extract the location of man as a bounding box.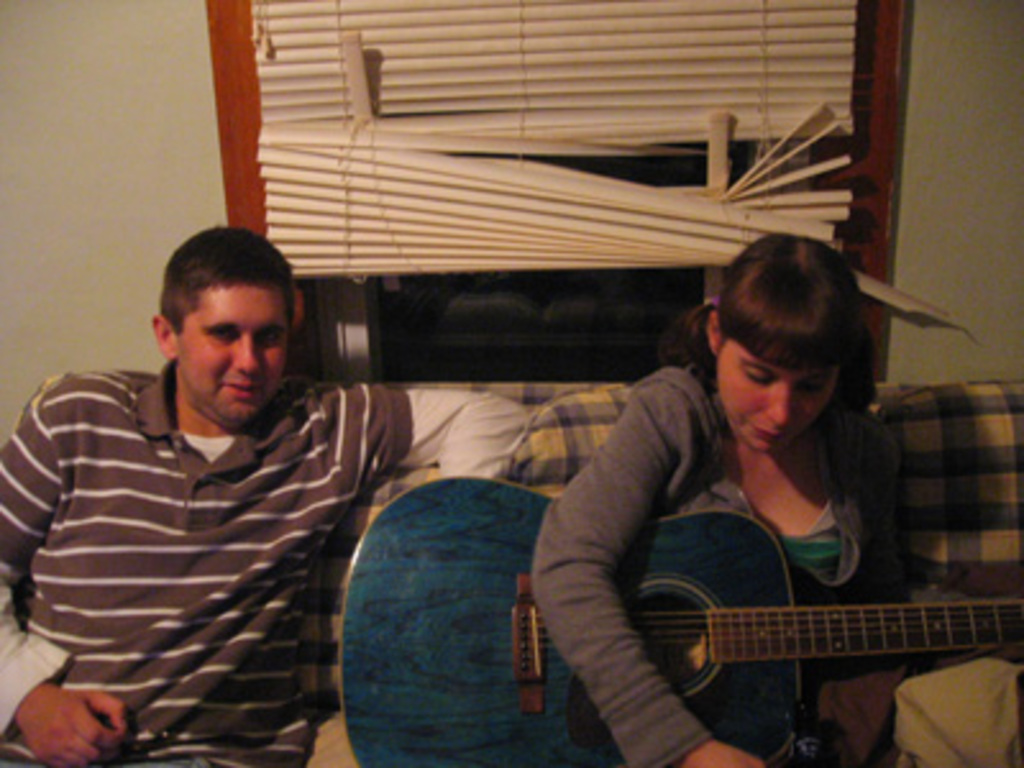
(15, 197, 481, 758).
